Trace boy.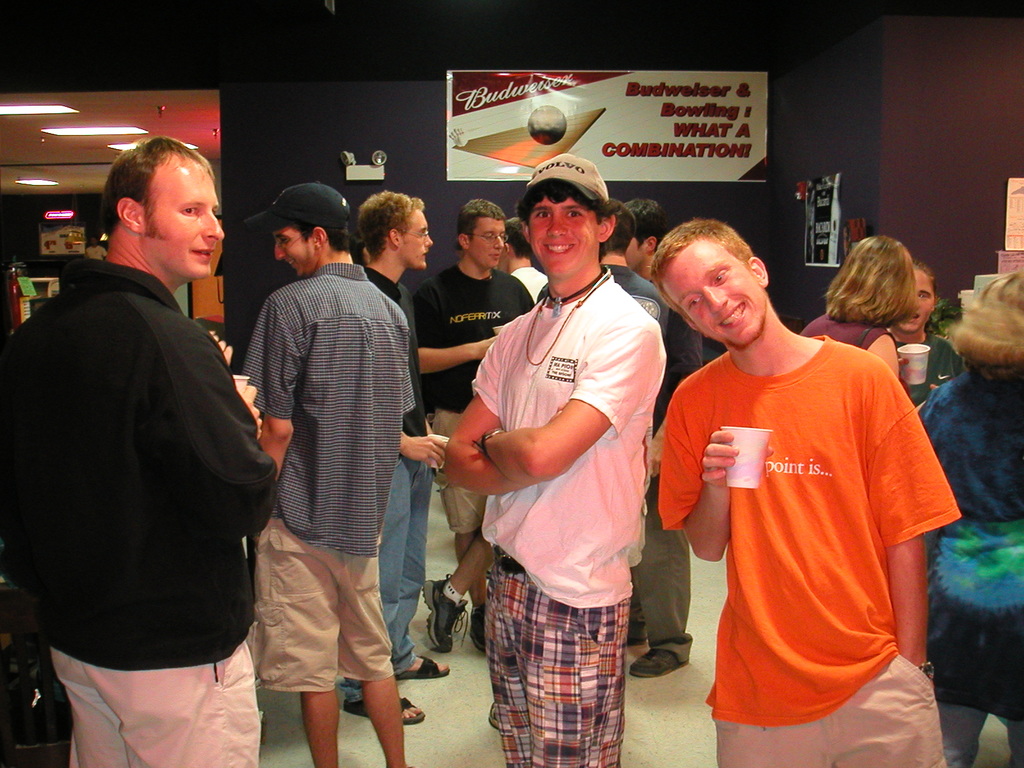
Traced to bbox=(644, 220, 975, 767).
